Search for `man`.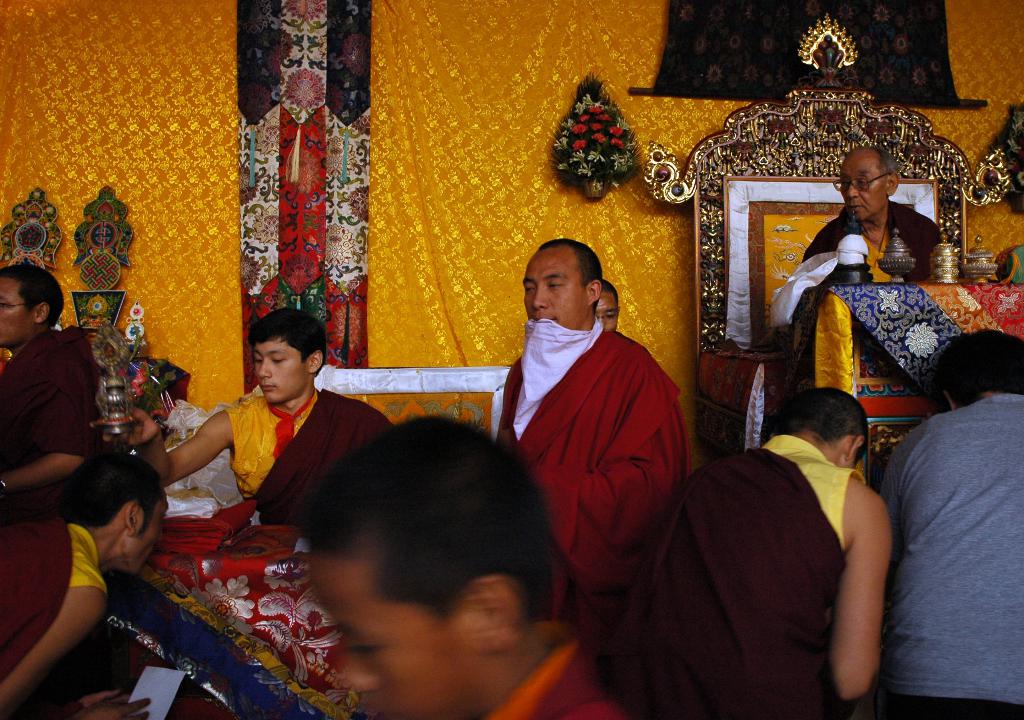
Found at box(602, 385, 893, 719).
